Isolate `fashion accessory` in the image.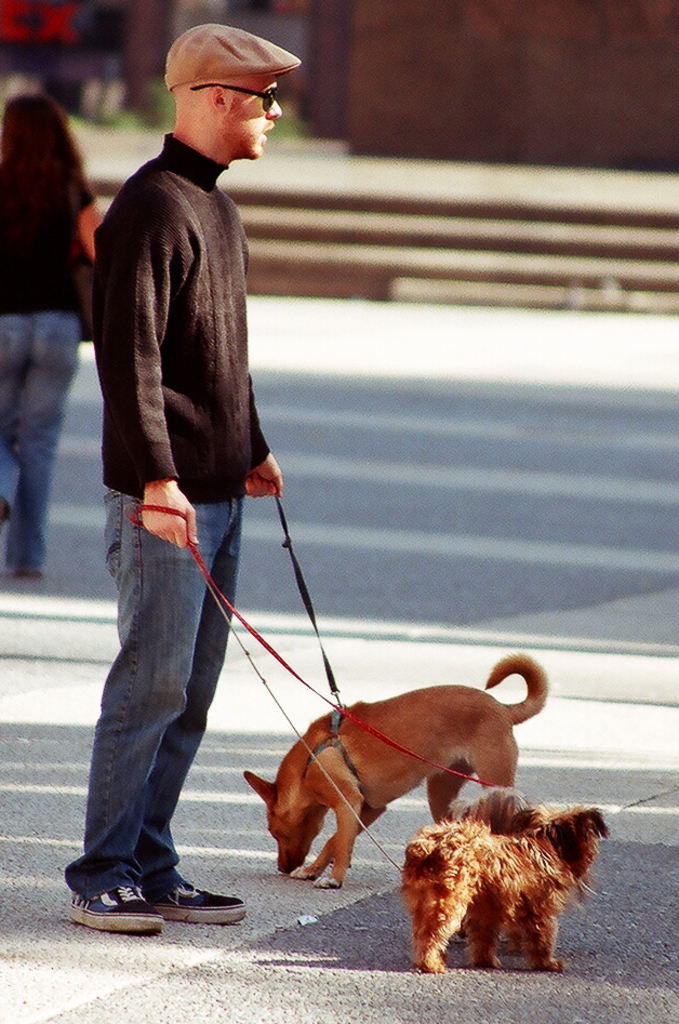
Isolated region: [x1=71, y1=868, x2=159, y2=935].
